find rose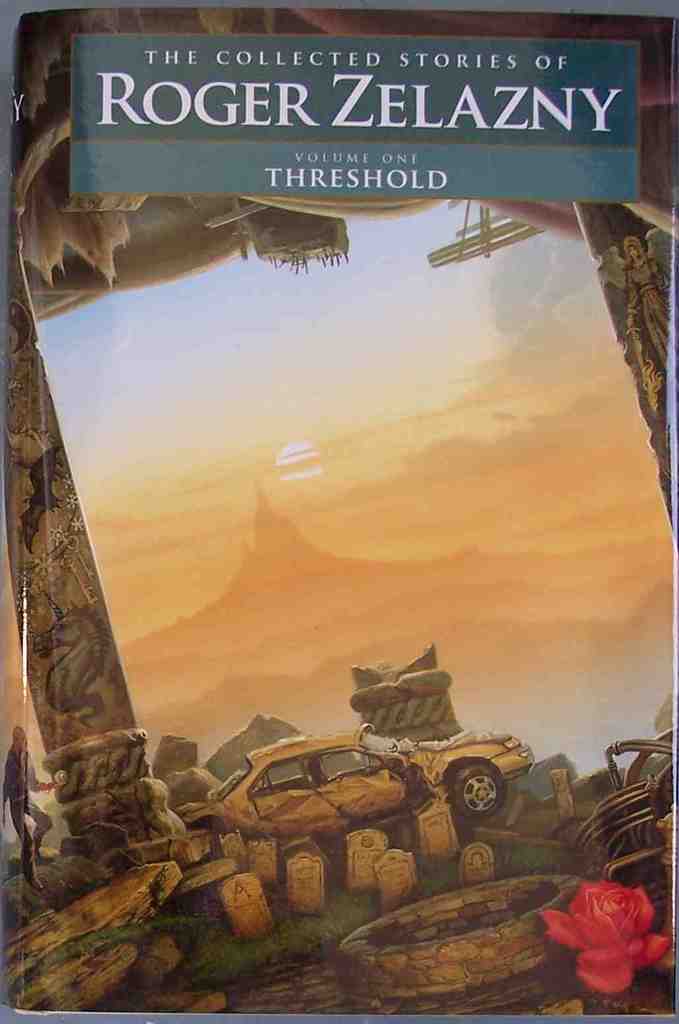
region(537, 881, 674, 999)
